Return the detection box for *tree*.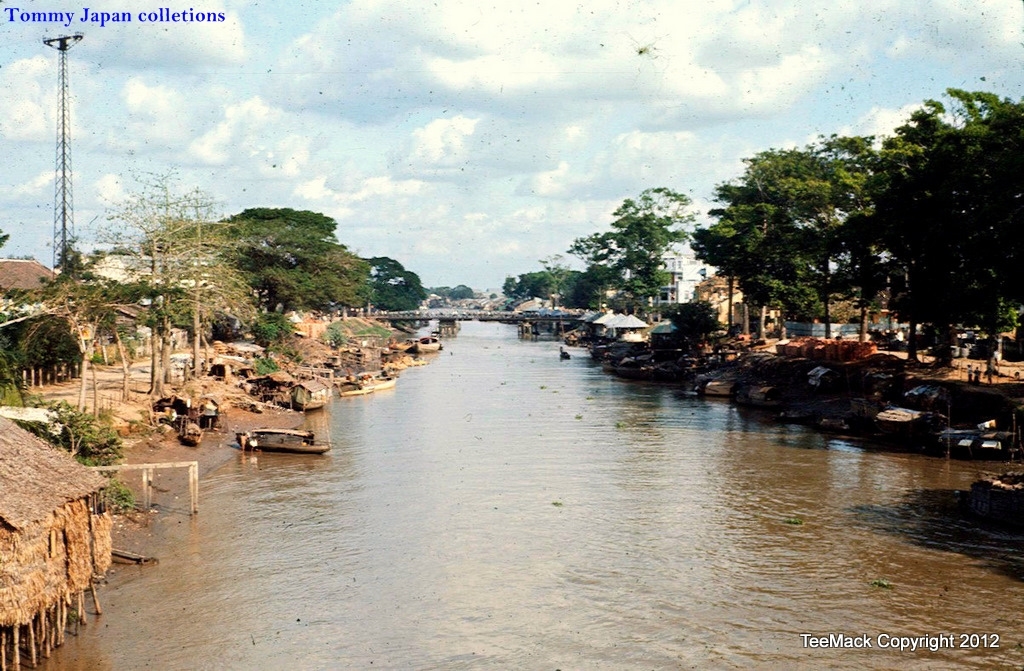
l=108, t=302, r=135, b=403.
